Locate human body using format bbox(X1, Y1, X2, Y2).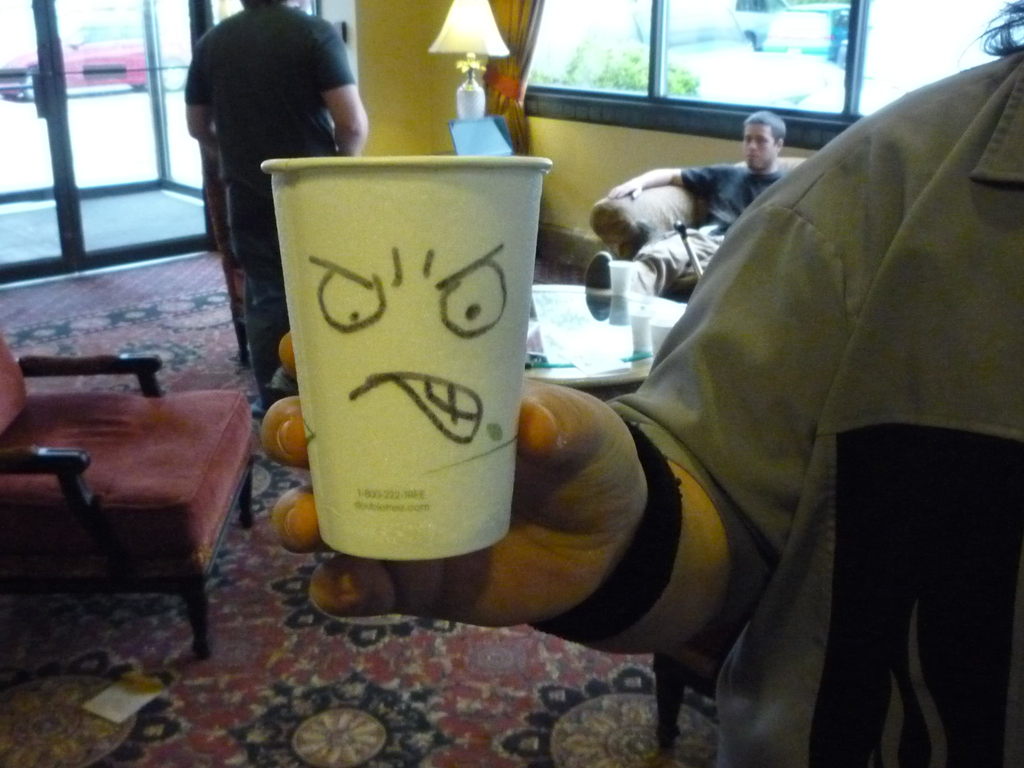
bbox(186, 0, 365, 410).
